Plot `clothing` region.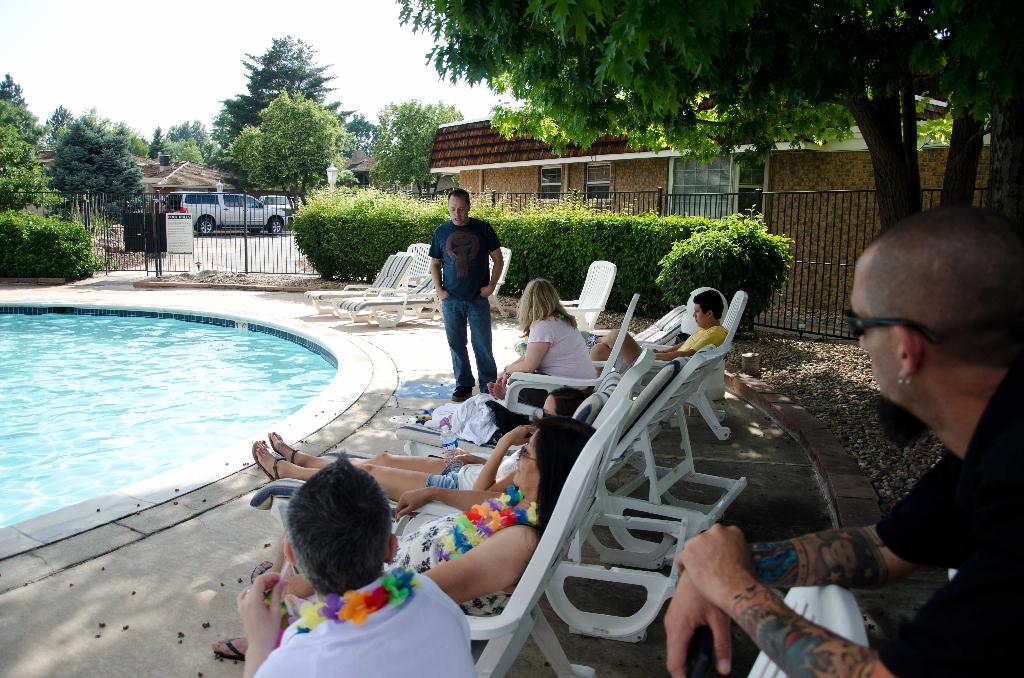
Plotted at (left=428, top=449, right=522, bottom=491).
